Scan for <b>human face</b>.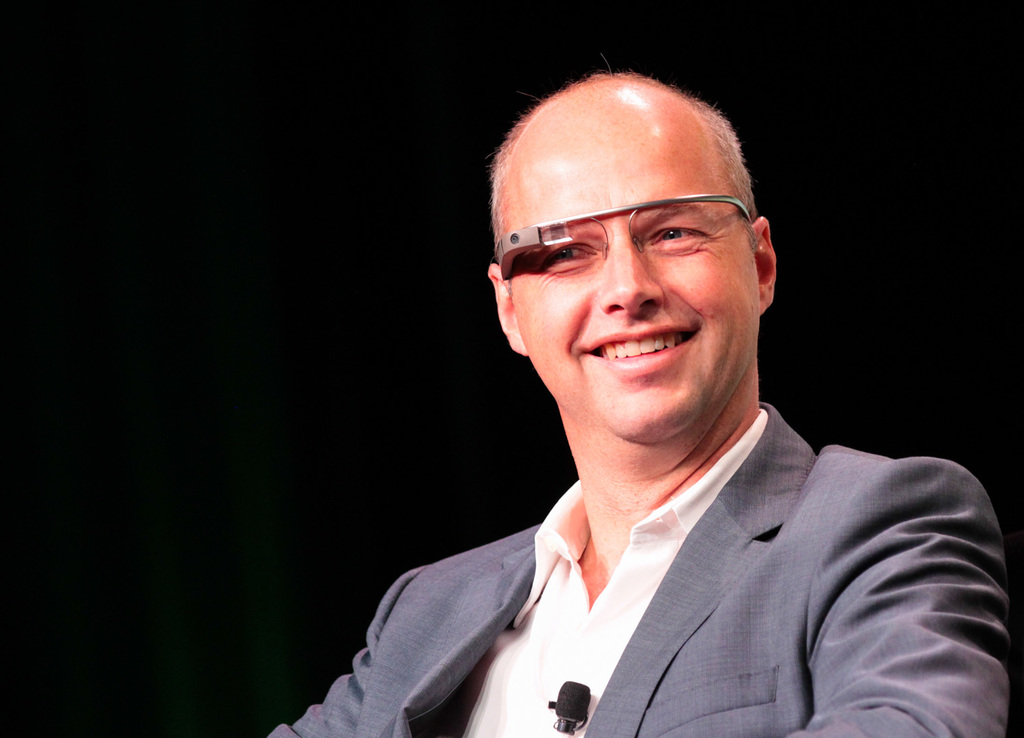
Scan result: region(515, 134, 756, 428).
